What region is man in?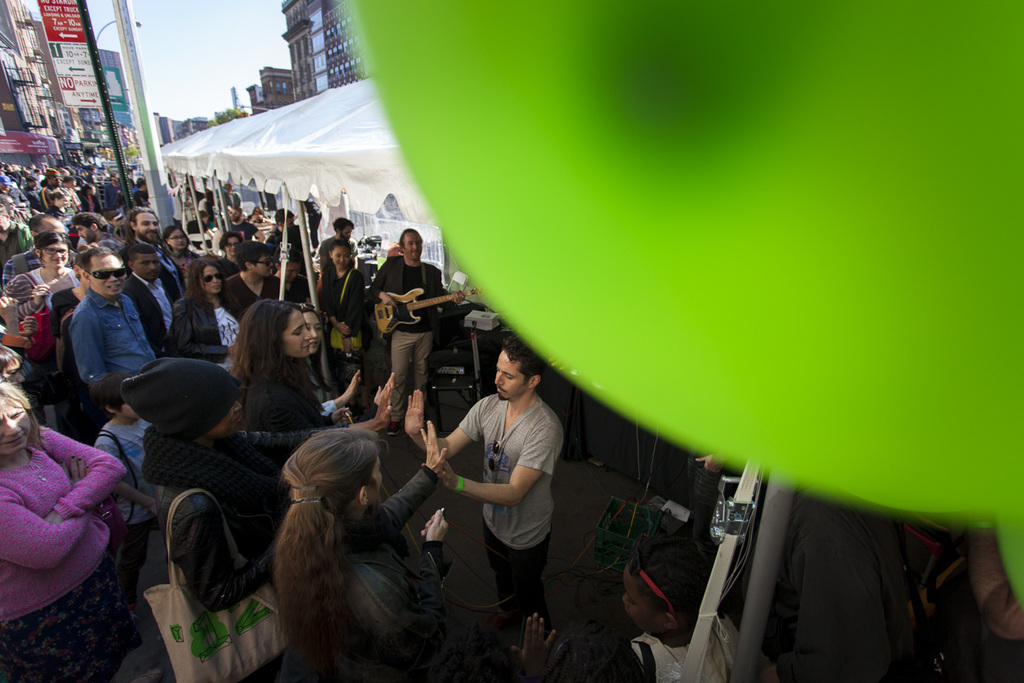
120,205,190,303.
